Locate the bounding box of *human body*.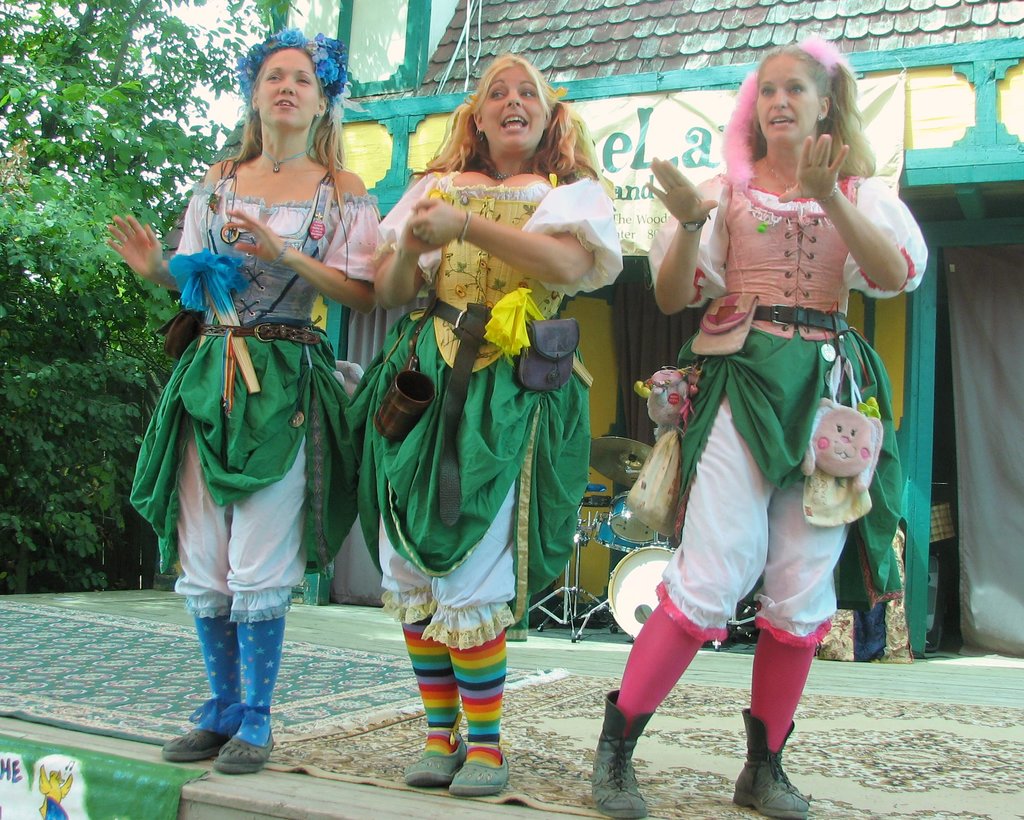
Bounding box: bbox=[357, 157, 628, 802].
